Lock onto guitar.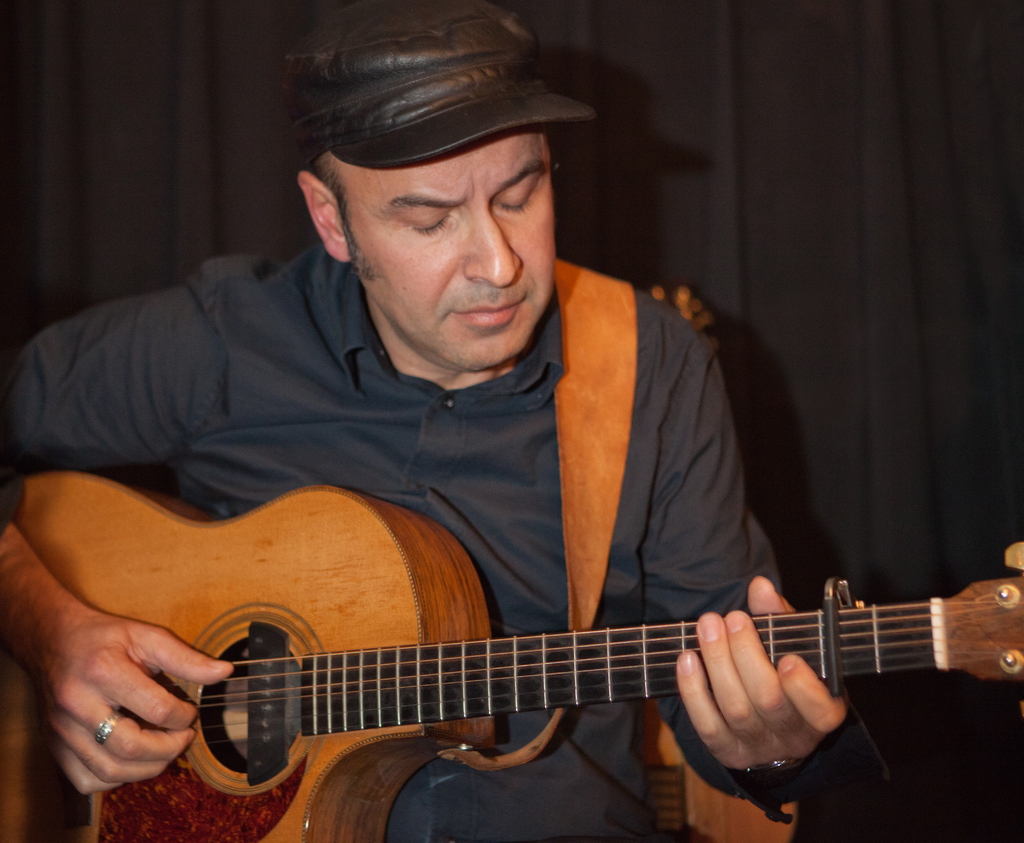
Locked: 0/472/1023/842.
